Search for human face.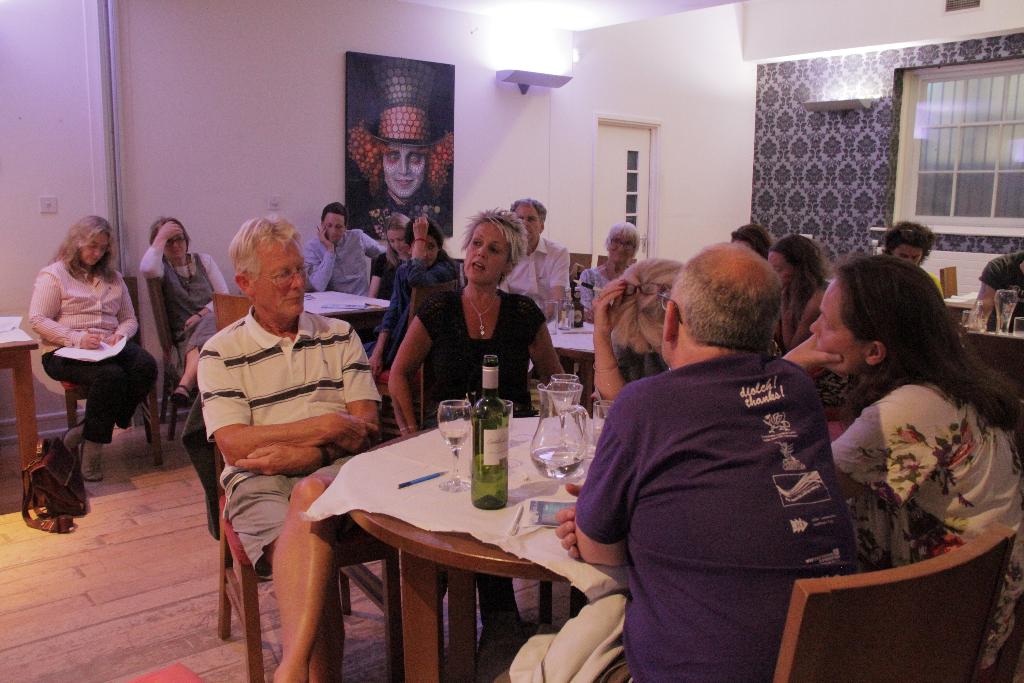
Found at BBox(417, 233, 444, 264).
